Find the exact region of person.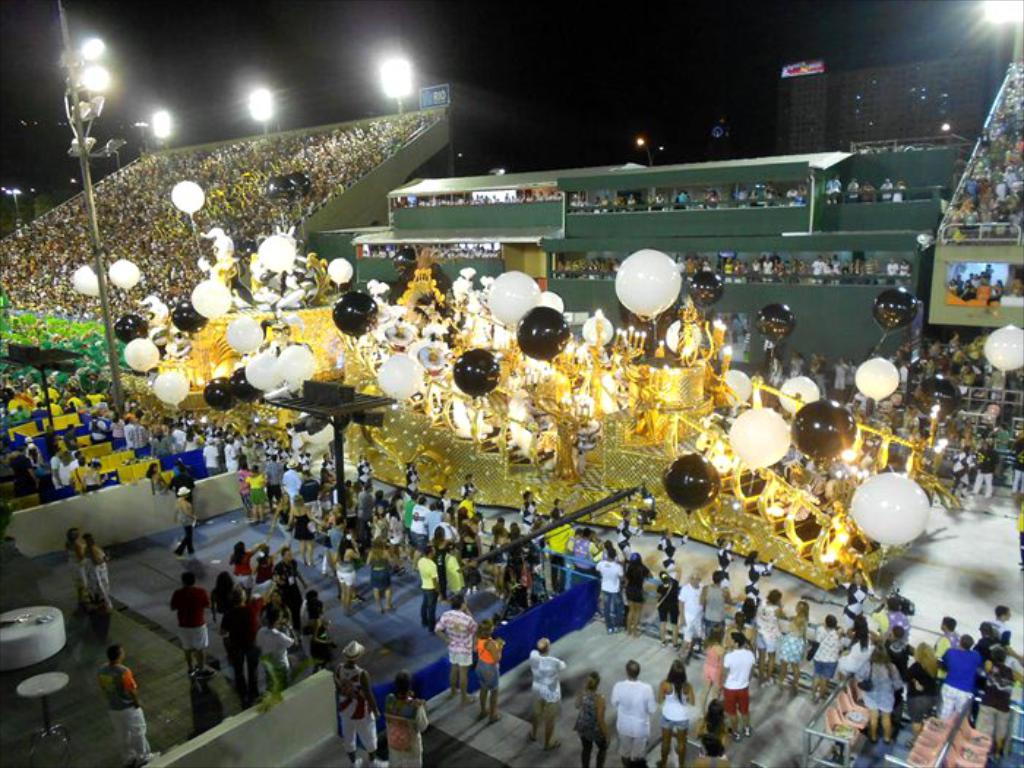
Exact region: 592/549/628/635.
